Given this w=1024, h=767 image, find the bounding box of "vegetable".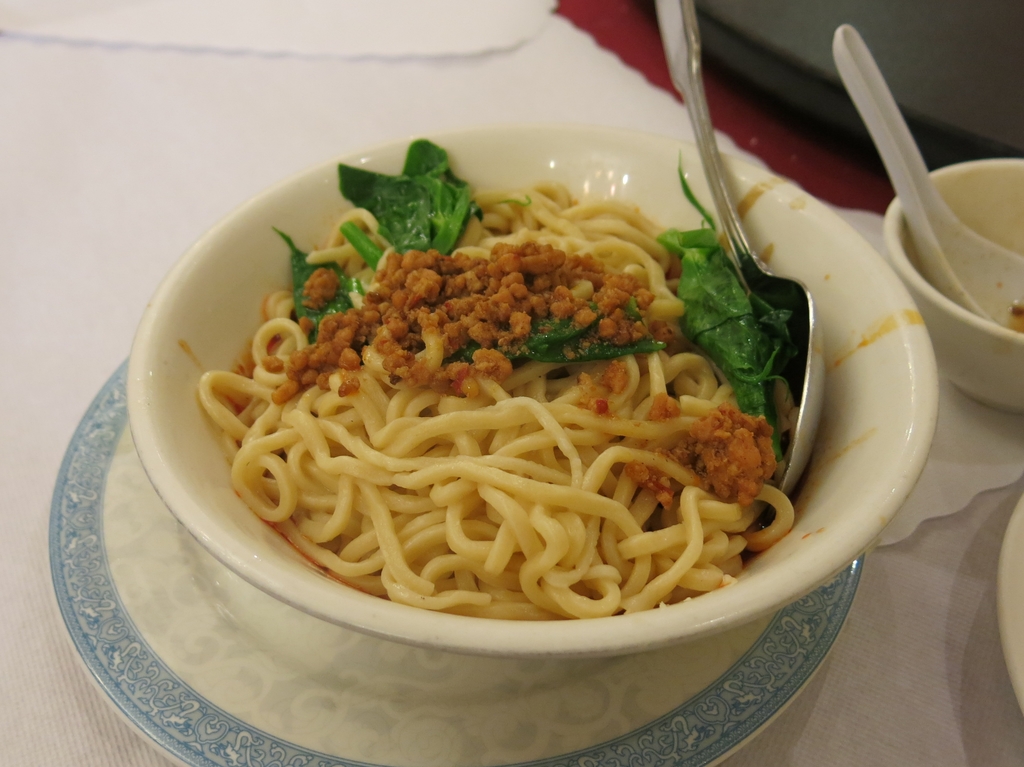
box(442, 320, 672, 367).
